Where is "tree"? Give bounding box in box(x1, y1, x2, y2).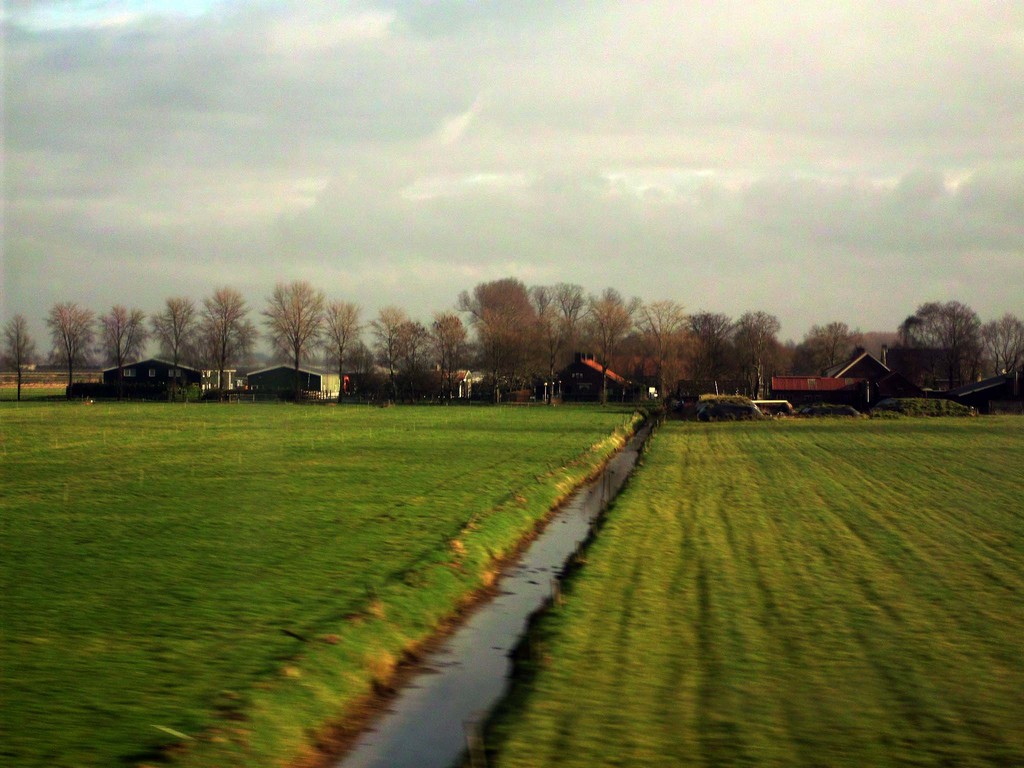
box(809, 315, 851, 385).
